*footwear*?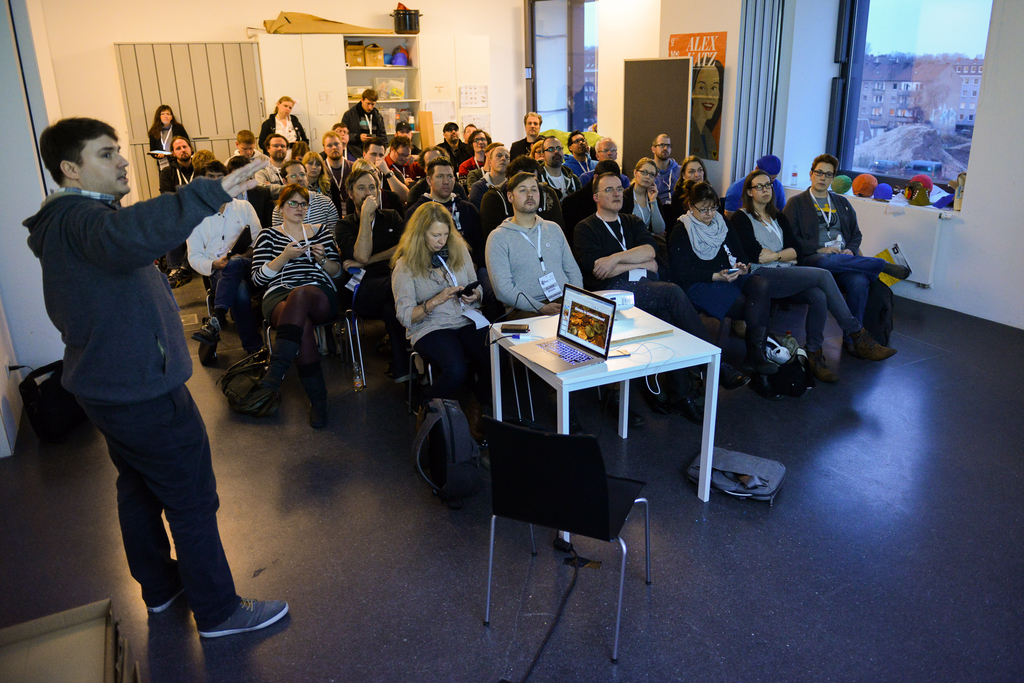
(173,589,279,656)
